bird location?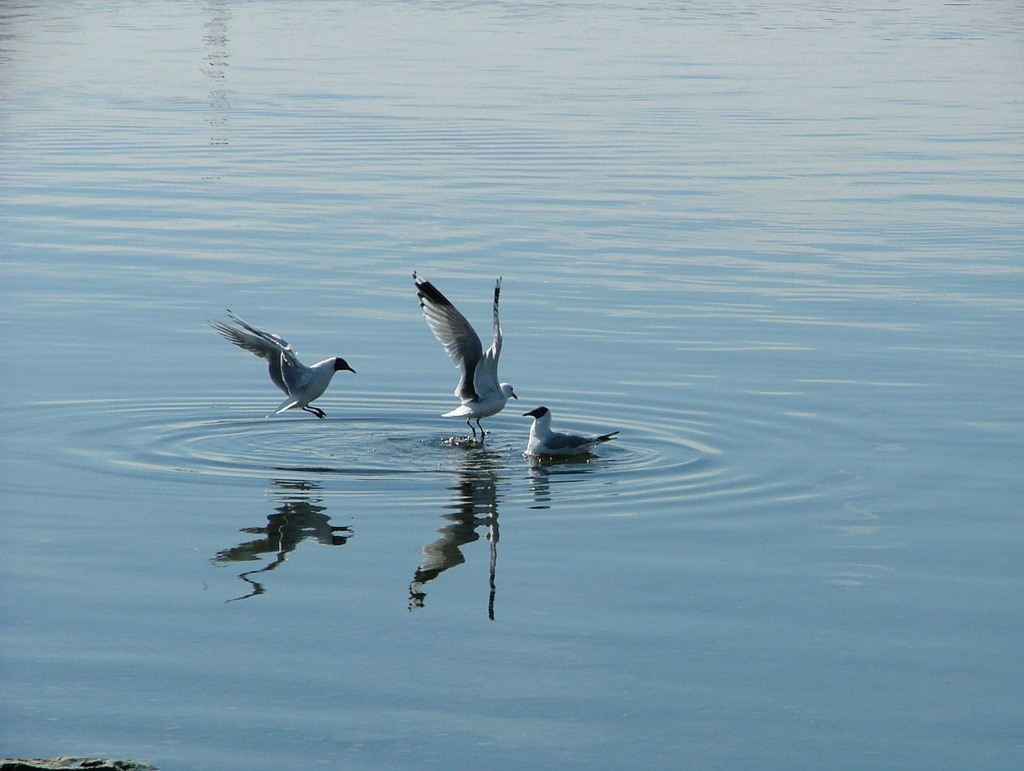
bbox(404, 270, 526, 443)
